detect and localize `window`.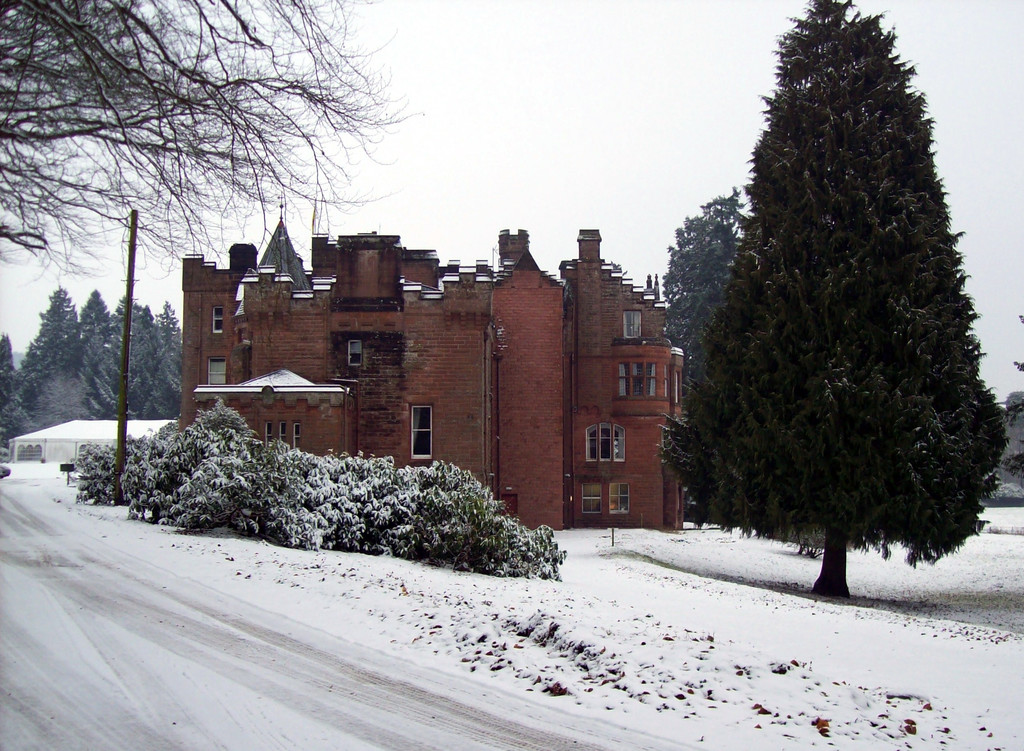
Localized at x1=613, y1=422, x2=627, y2=465.
